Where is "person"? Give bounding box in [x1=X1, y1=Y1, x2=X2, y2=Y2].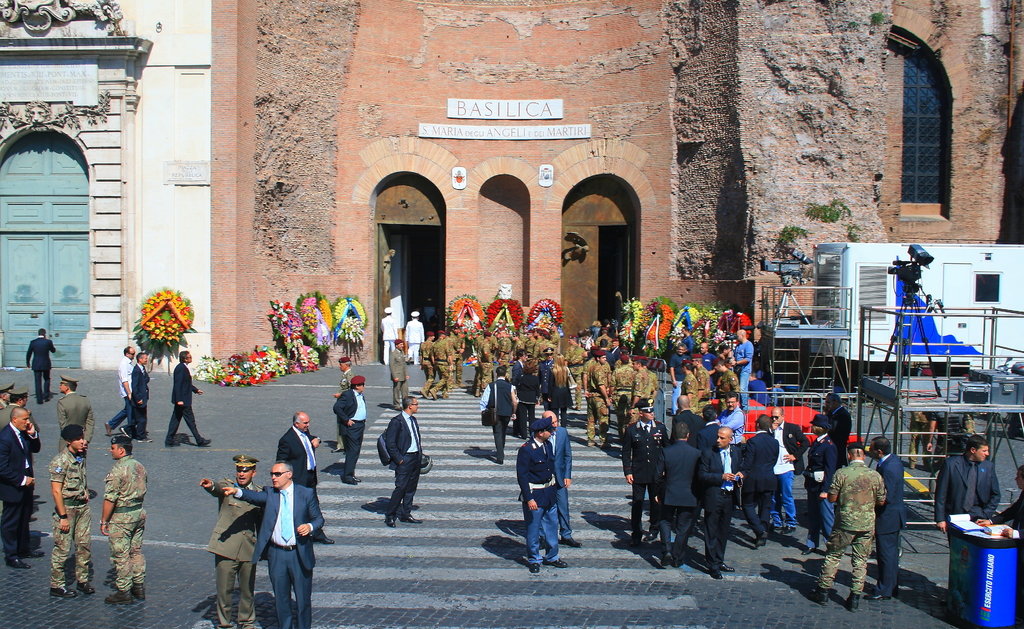
[x1=95, y1=438, x2=148, y2=602].
